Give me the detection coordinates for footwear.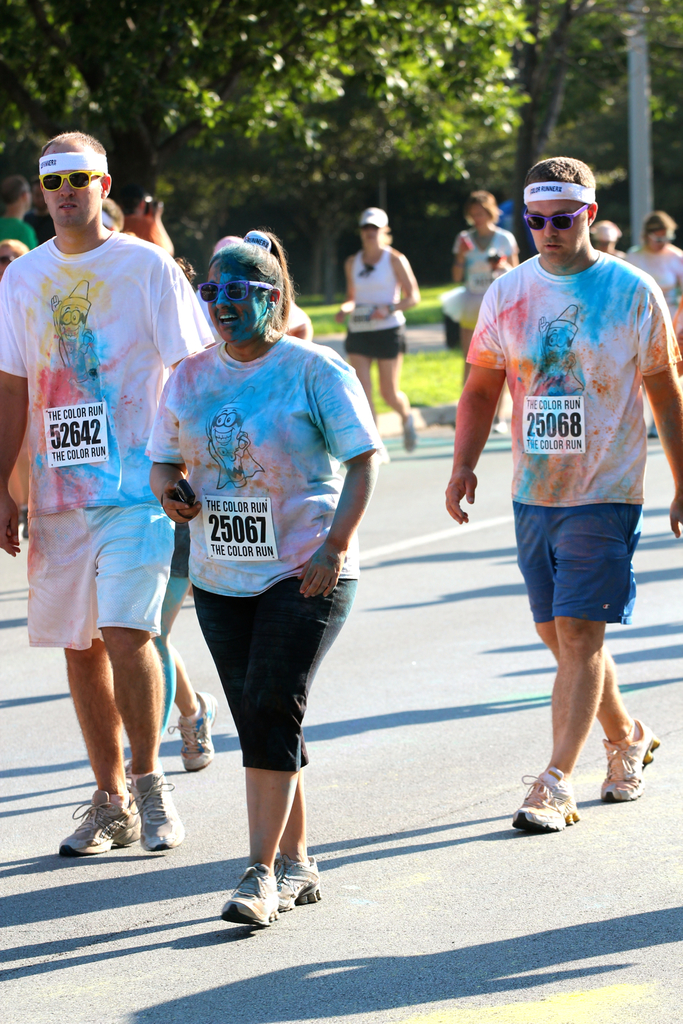
bbox=[523, 776, 596, 842].
